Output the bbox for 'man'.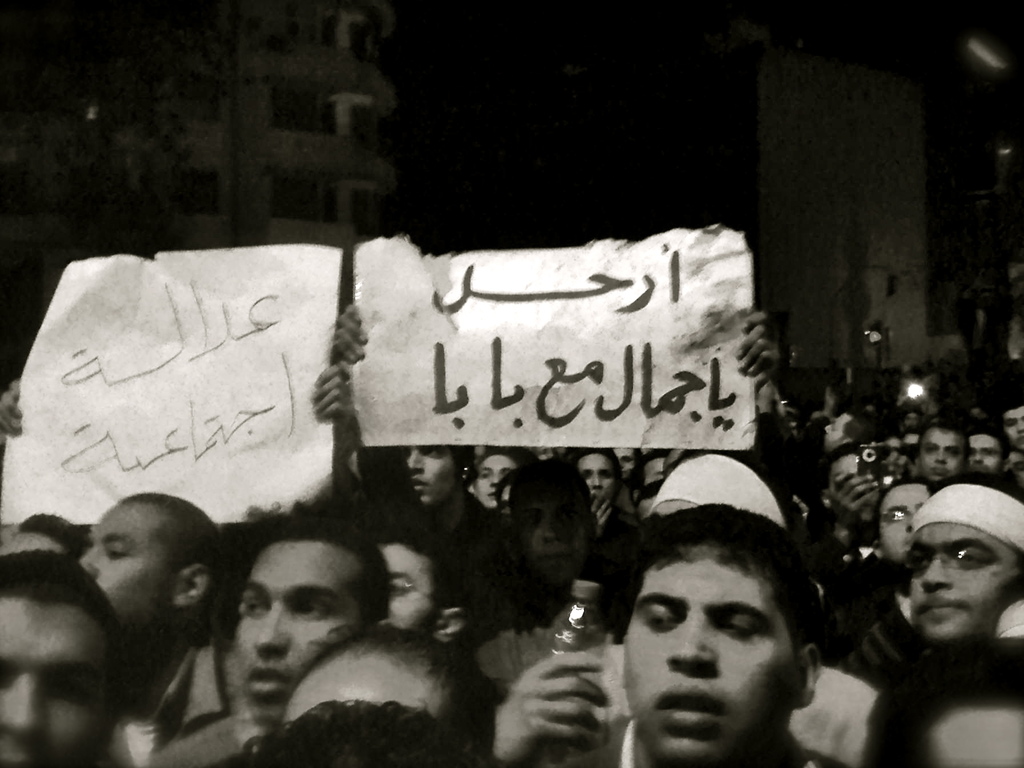
{"x1": 526, "y1": 458, "x2": 875, "y2": 767}.
